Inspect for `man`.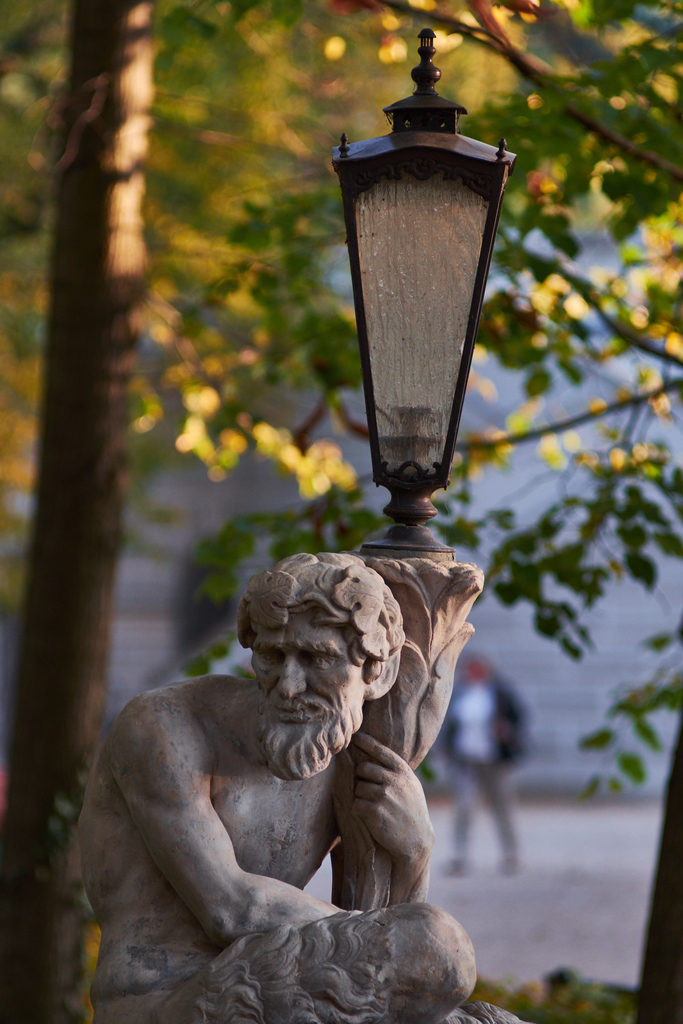
Inspection: x1=73, y1=543, x2=524, y2=1023.
